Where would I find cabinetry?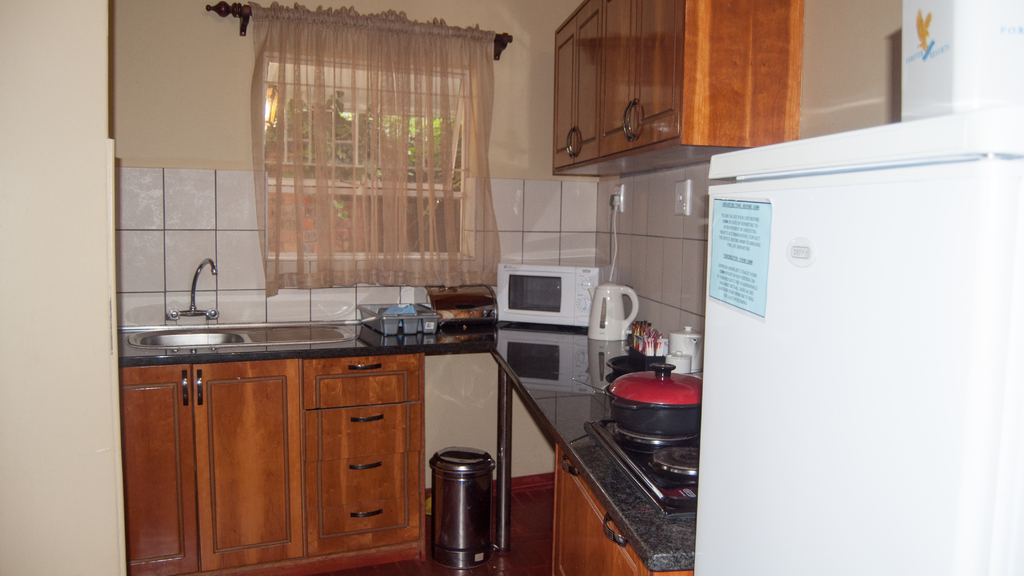
At crop(541, 446, 650, 575).
